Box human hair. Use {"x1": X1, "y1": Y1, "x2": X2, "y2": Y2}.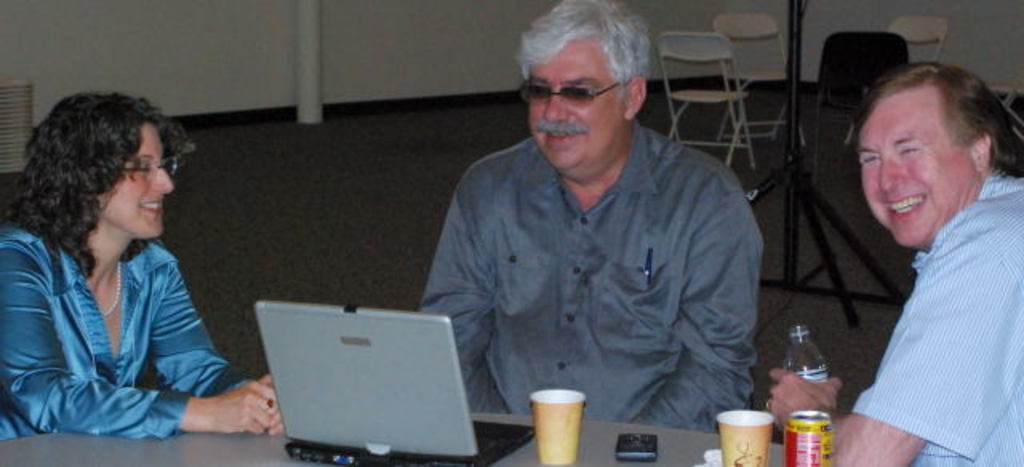
{"x1": 24, "y1": 91, "x2": 168, "y2": 288}.
